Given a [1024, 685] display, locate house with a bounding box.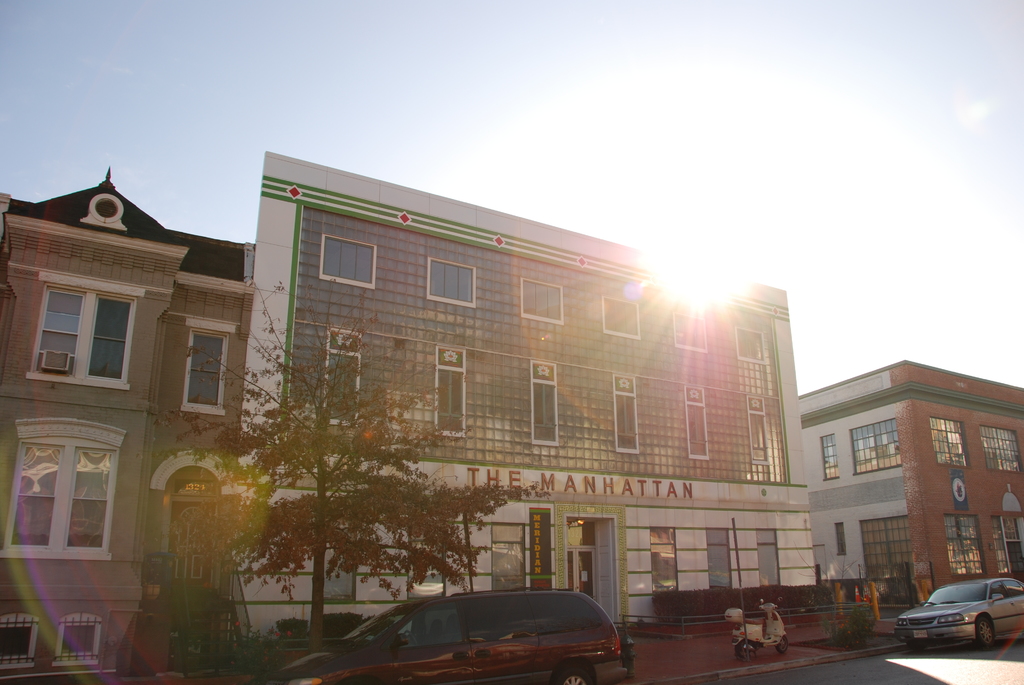
Located: 161 134 836 637.
